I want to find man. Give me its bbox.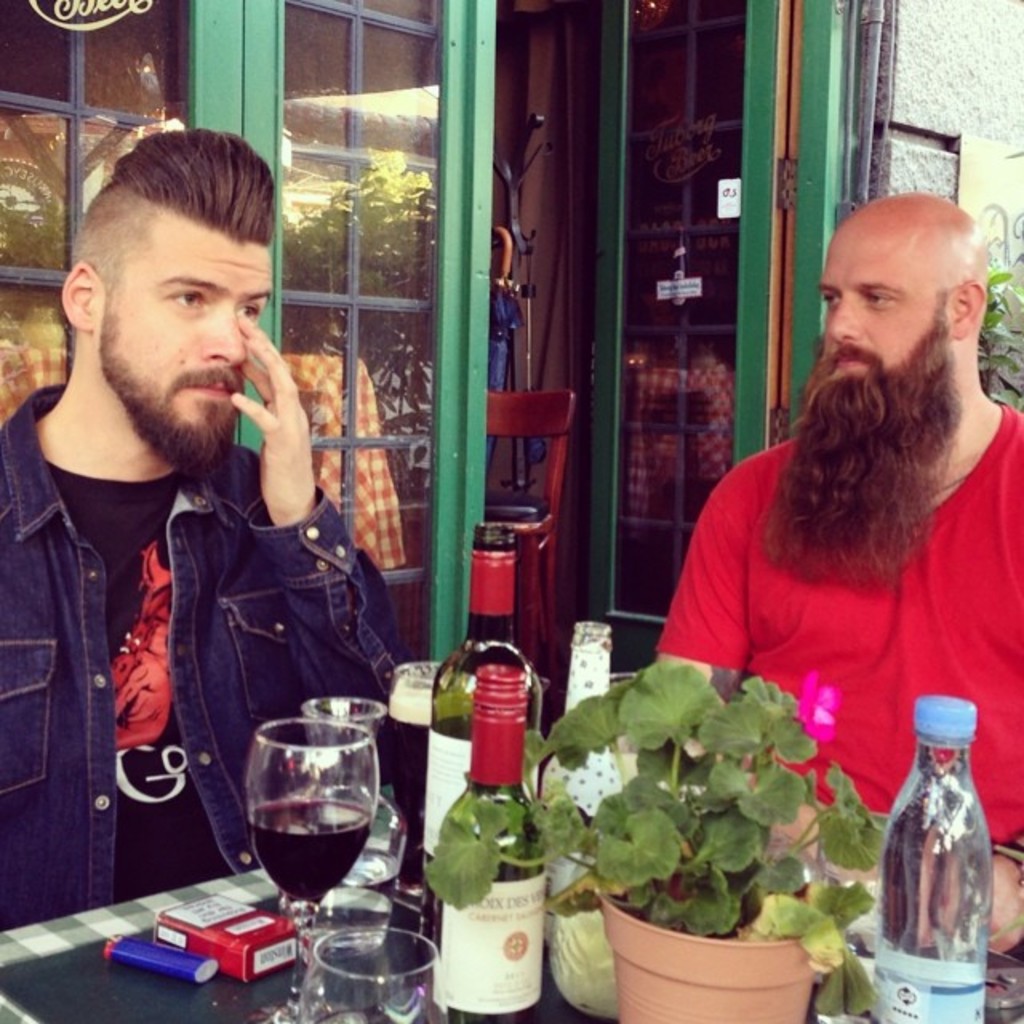
653:192:1022:856.
